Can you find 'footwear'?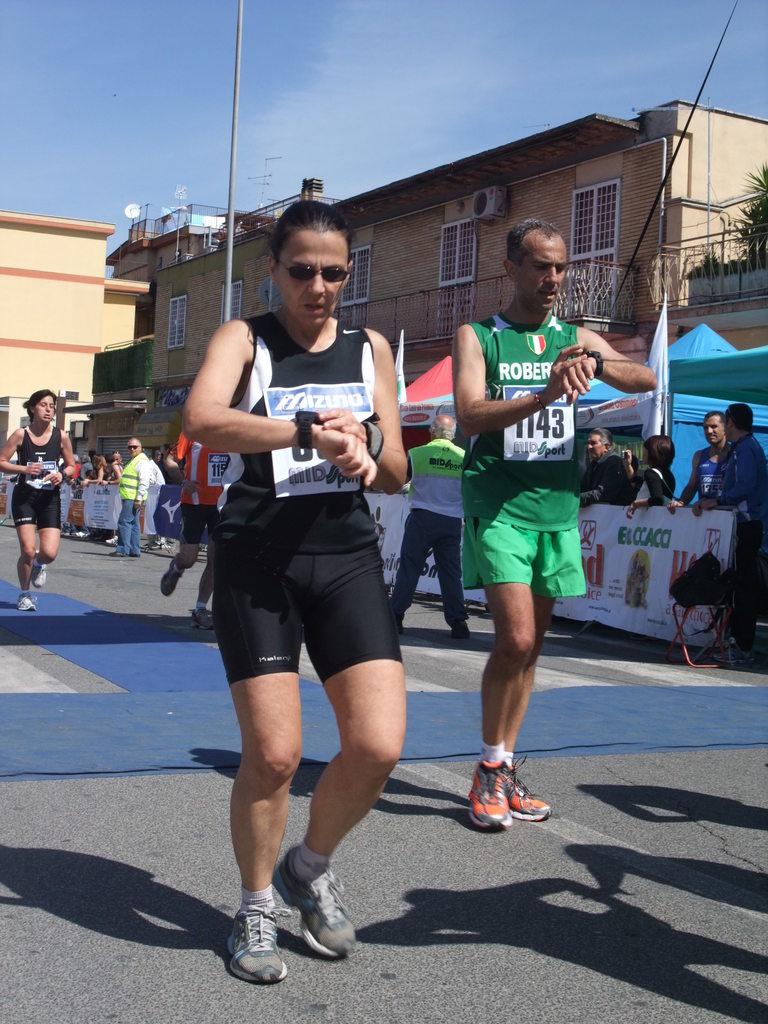
Yes, bounding box: x1=201 y1=597 x2=211 y2=625.
